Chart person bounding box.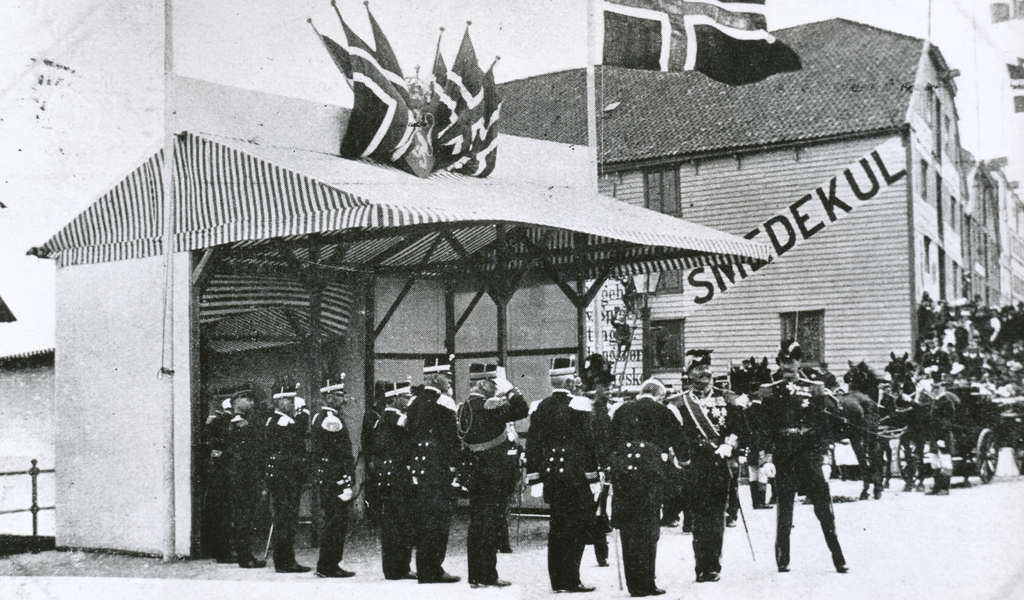
Charted: detection(600, 374, 693, 597).
